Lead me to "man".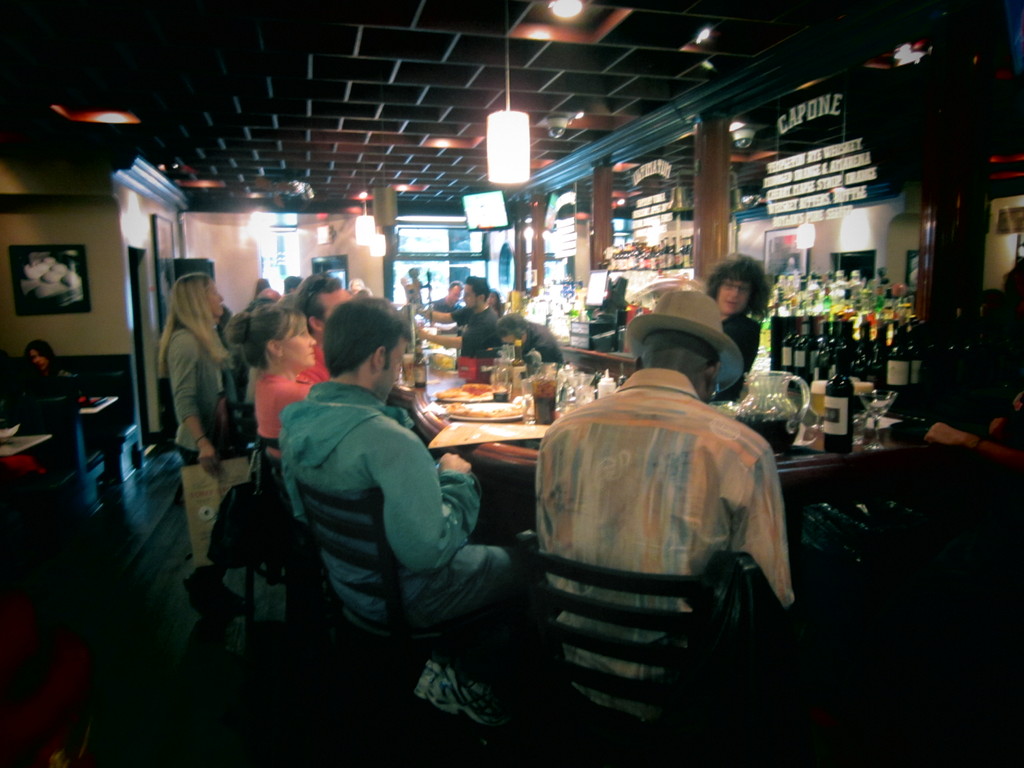
Lead to locate(244, 307, 501, 689).
